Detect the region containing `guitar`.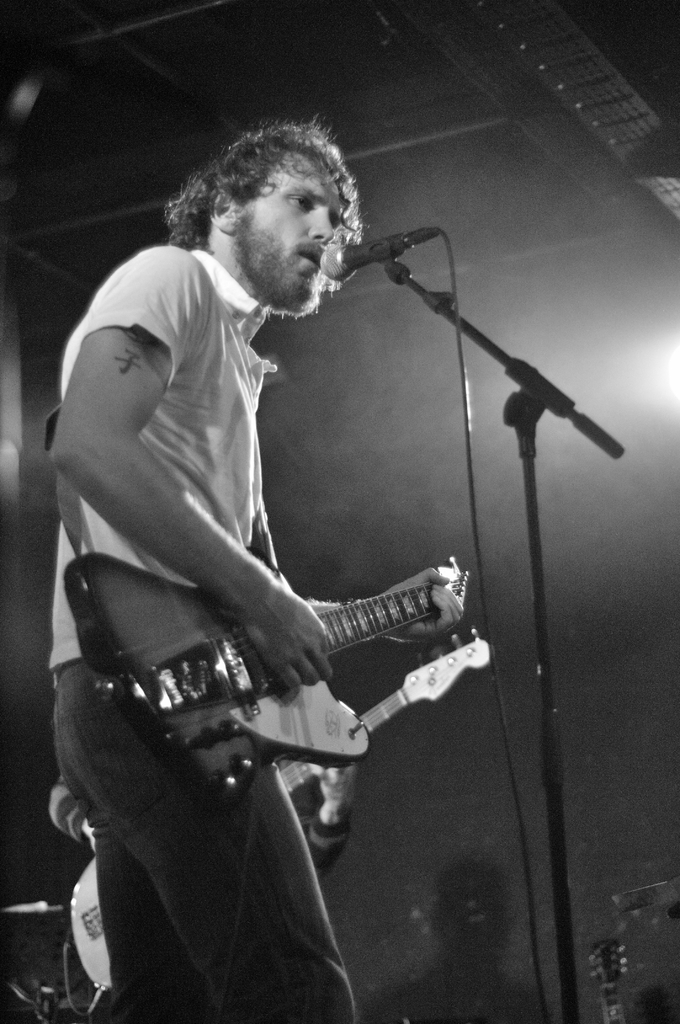
67 624 496 998.
